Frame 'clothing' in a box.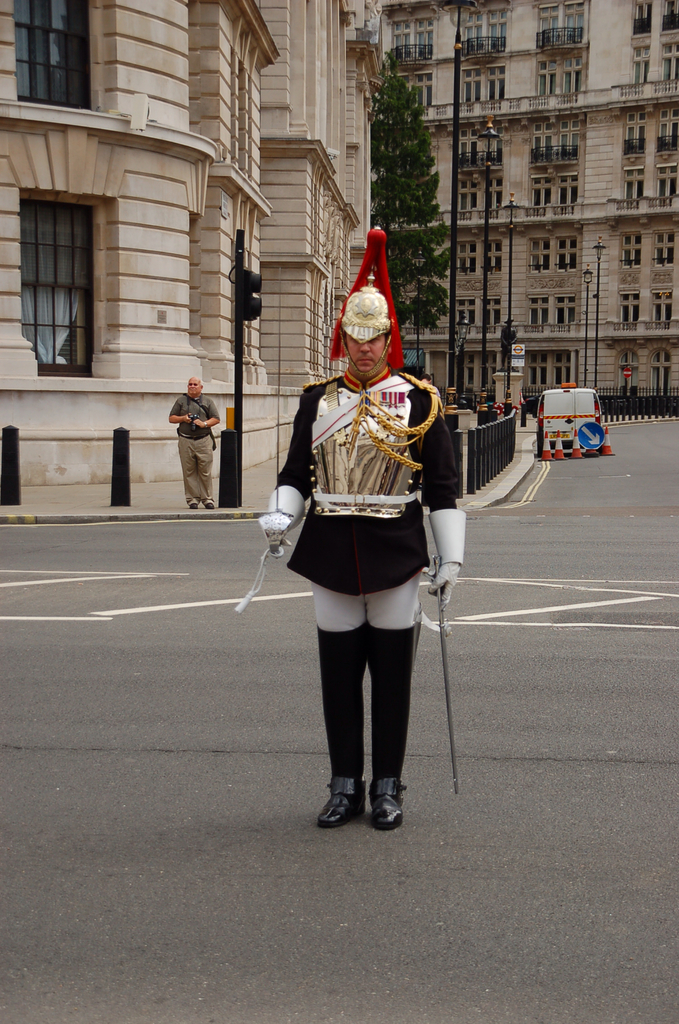
<region>159, 370, 225, 502</region>.
